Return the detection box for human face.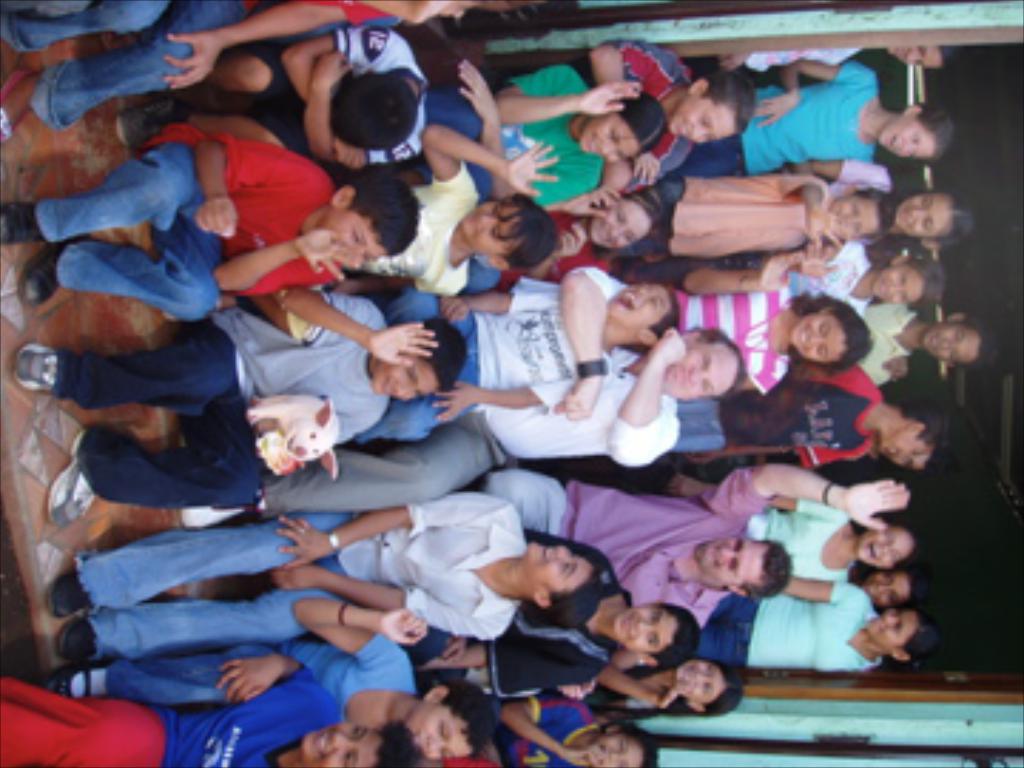
580, 114, 634, 168.
